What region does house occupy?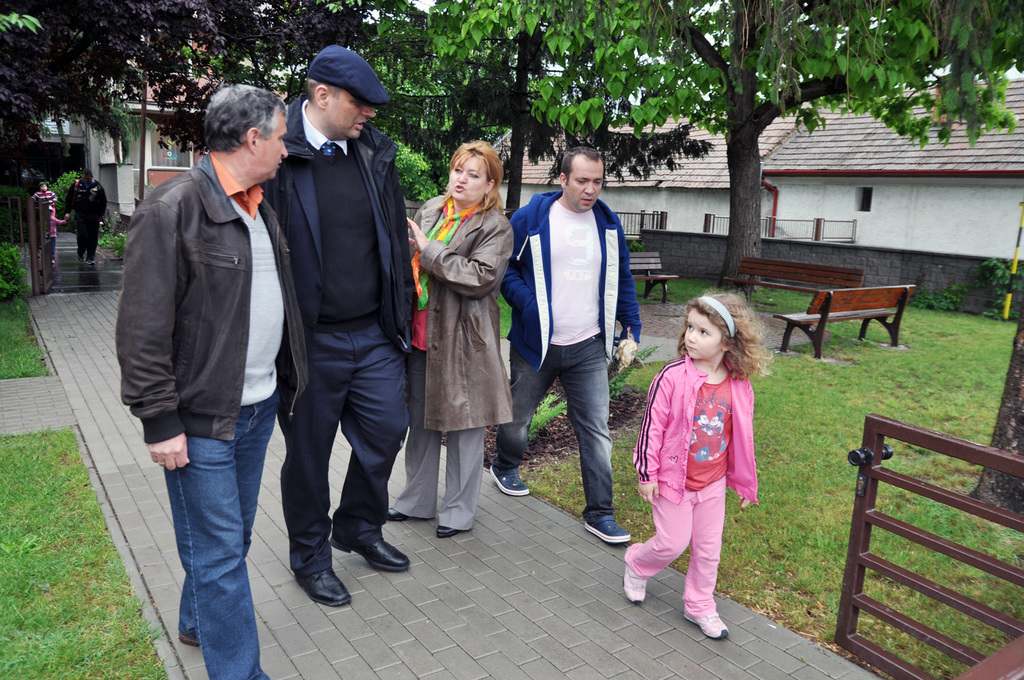
rect(69, 0, 315, 235).
